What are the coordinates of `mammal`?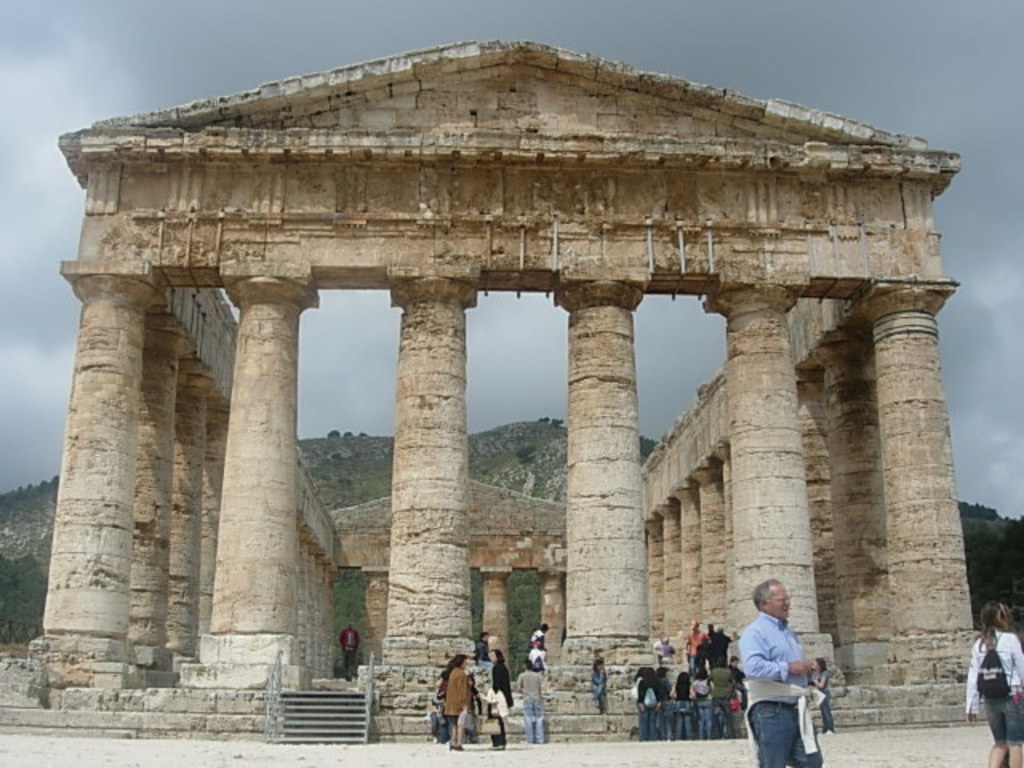
box=[443, 654, 470, 747].
